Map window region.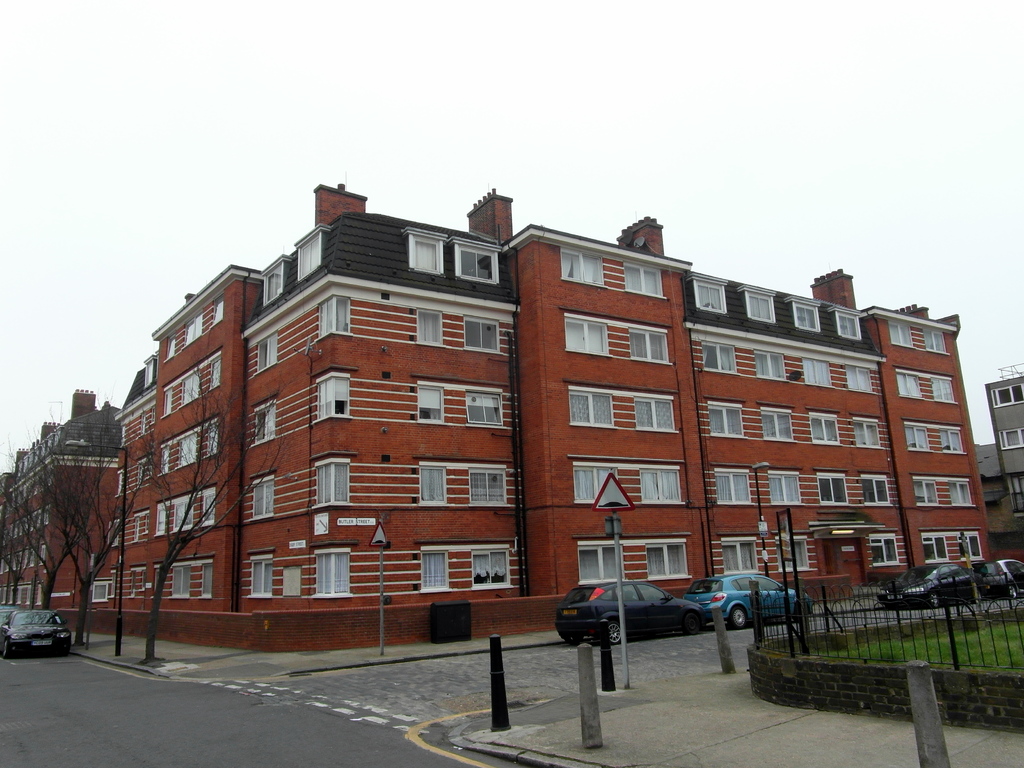
Mapped to Rect(741, 290, 774, 319).
